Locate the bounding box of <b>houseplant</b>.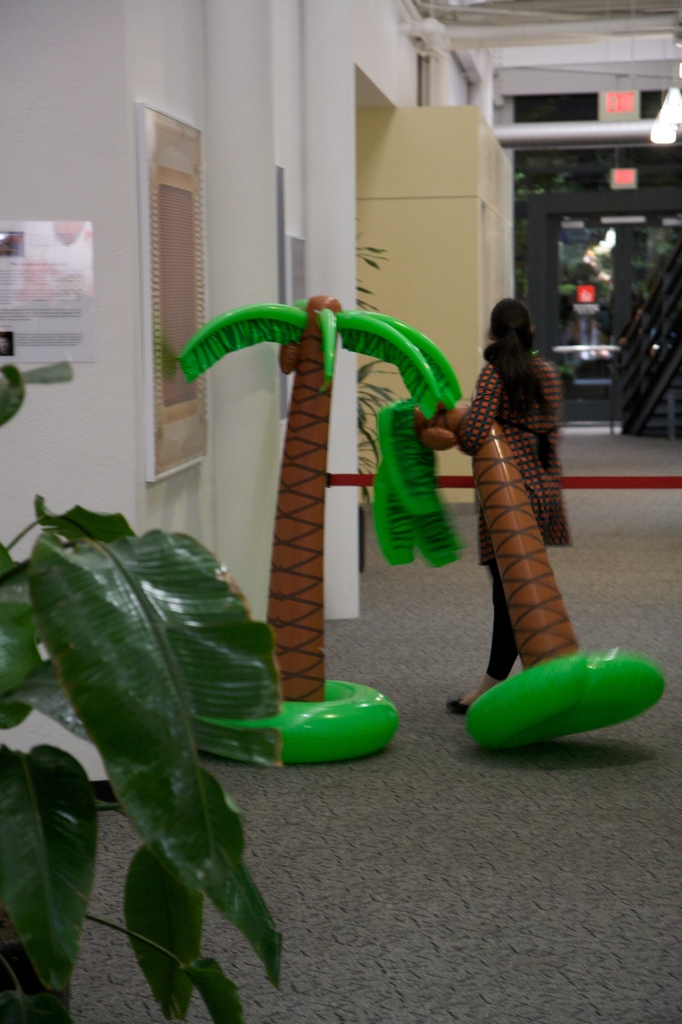
Bounding box: bbox=(0, 496, 282, 1023).
